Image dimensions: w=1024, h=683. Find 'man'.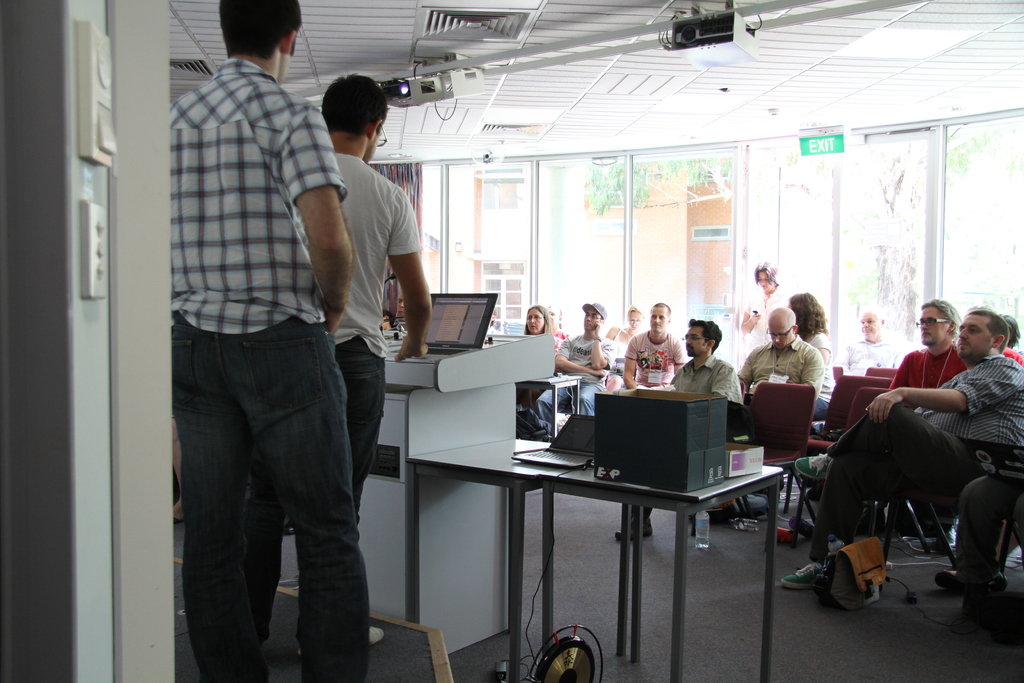
(left=301, top=72, right=437, bottom=644).
